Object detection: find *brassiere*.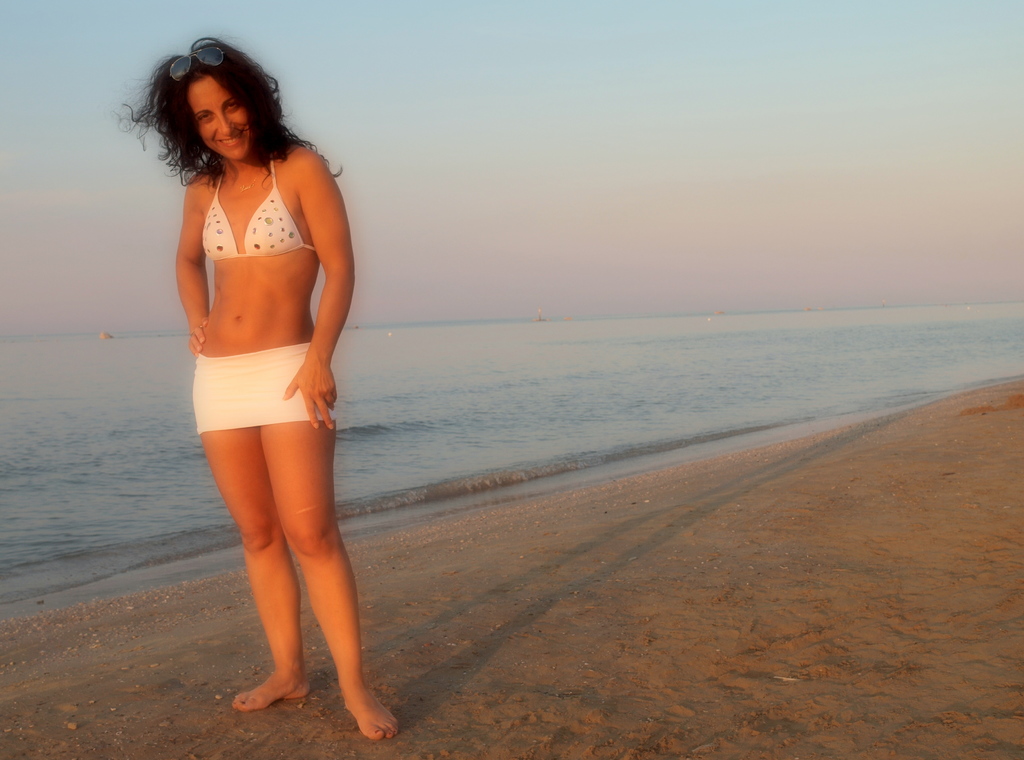
left=198, top=152, right=321, bottom=265.
